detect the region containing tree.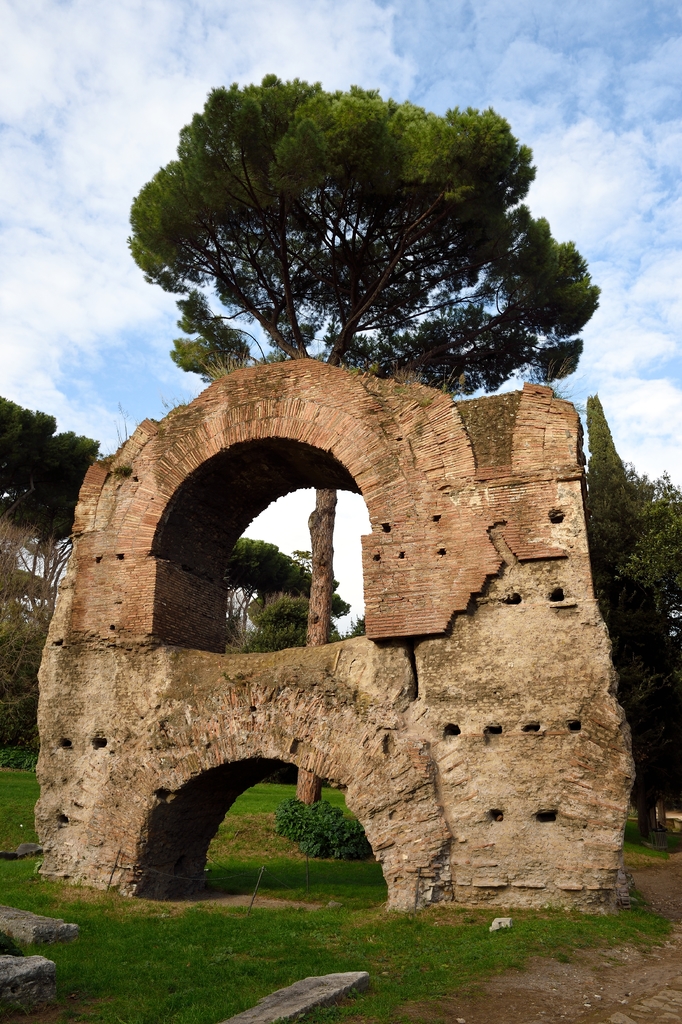
bbox=(613, 470, 681, 624).
